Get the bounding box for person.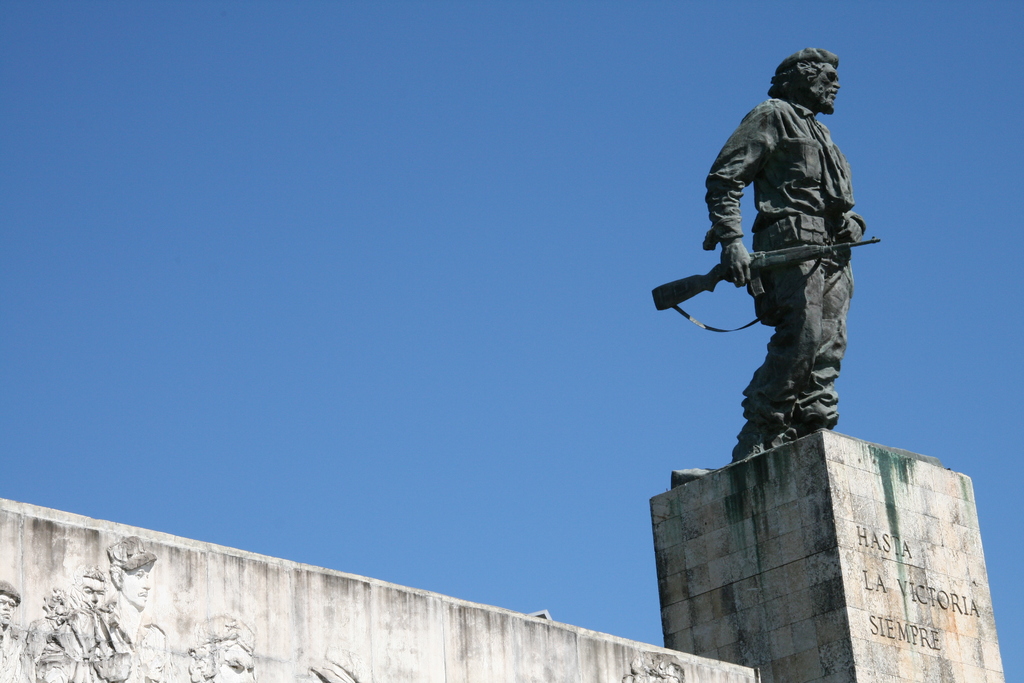
rect(678, 52, 879, 504).
